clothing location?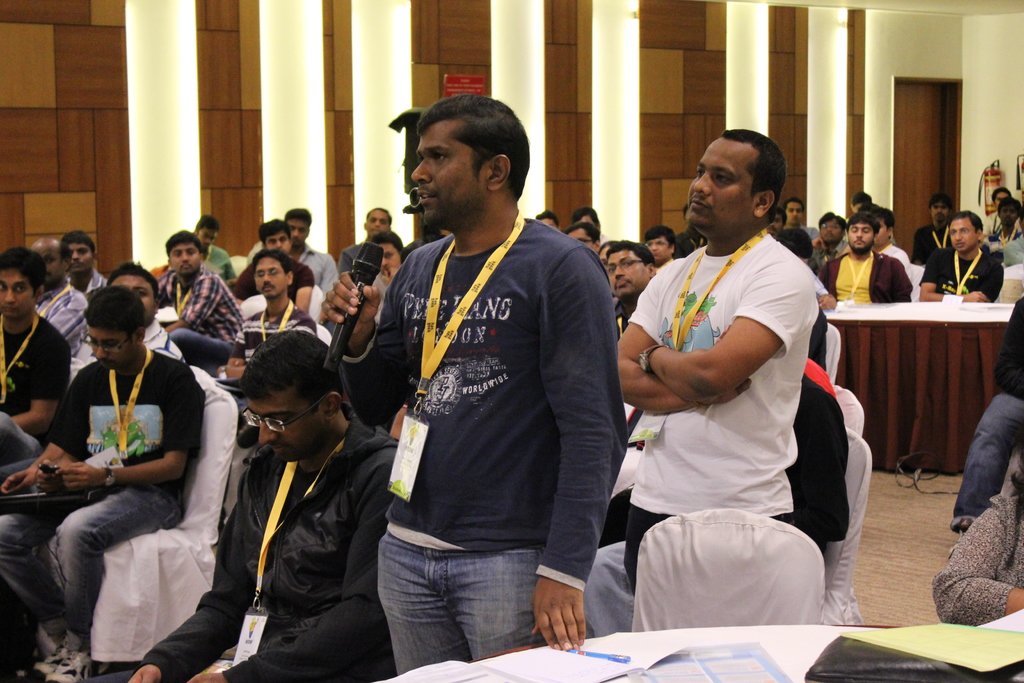
left=810, top=243, right=843, bottom=281
